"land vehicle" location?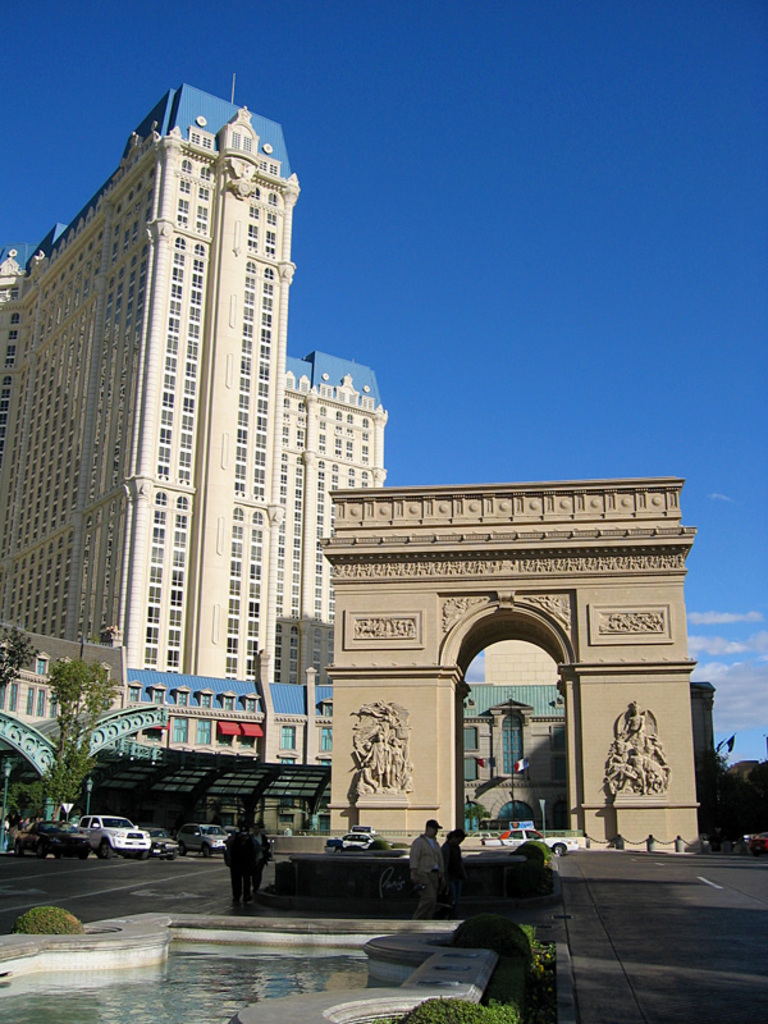
rect(481, 831, 577, 860)
